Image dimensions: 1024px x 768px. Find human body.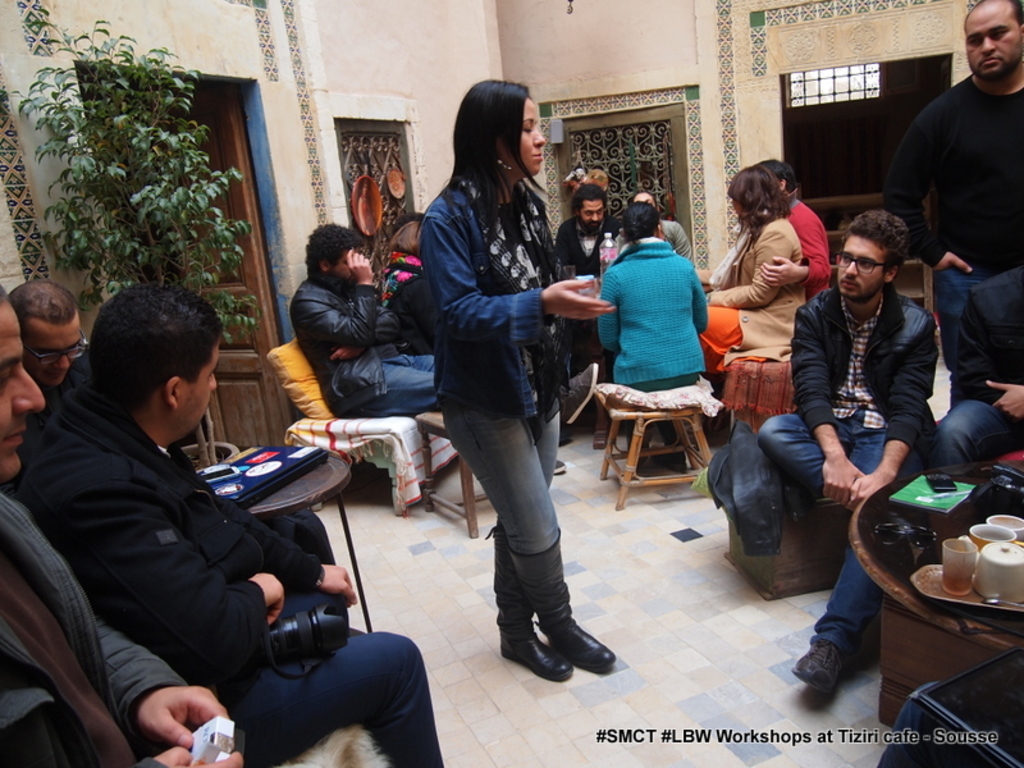
pyautogui.locateOnScreen(771, 145, 844, 330).
